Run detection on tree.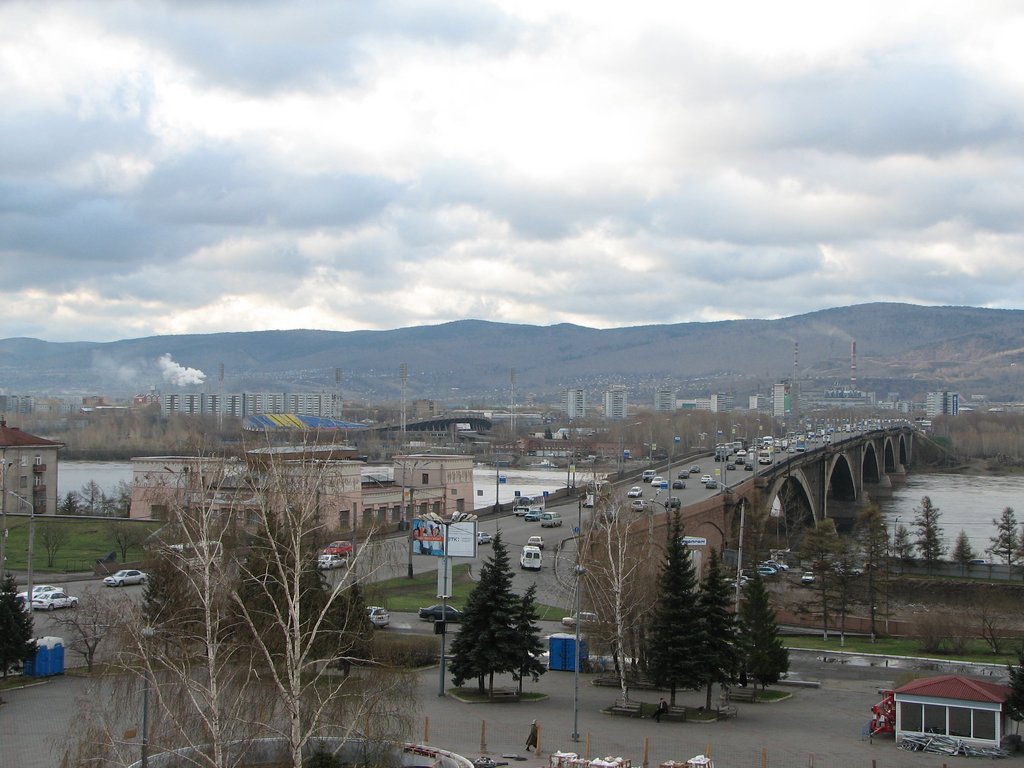
Result: 785 536 851 643.
